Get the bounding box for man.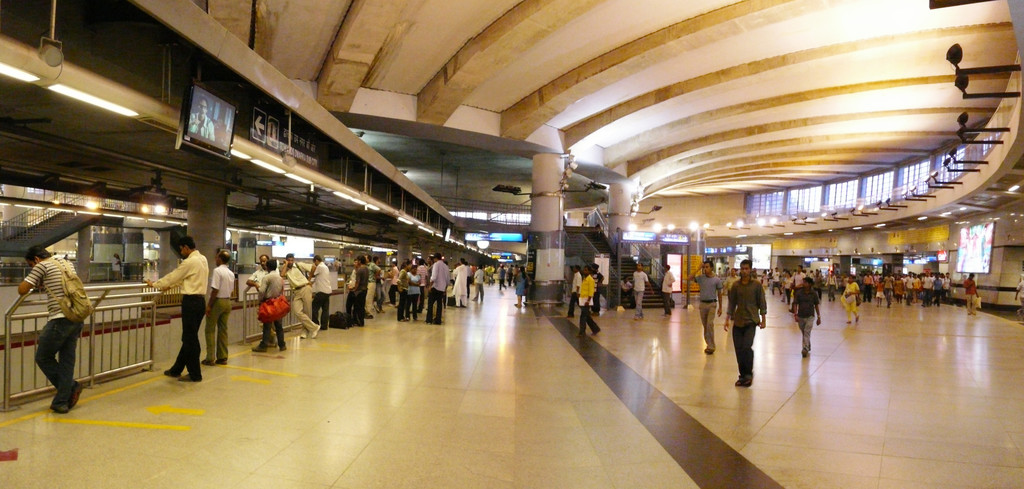
pyautogui.locateOnScreen(568, 269, 591, 319).
